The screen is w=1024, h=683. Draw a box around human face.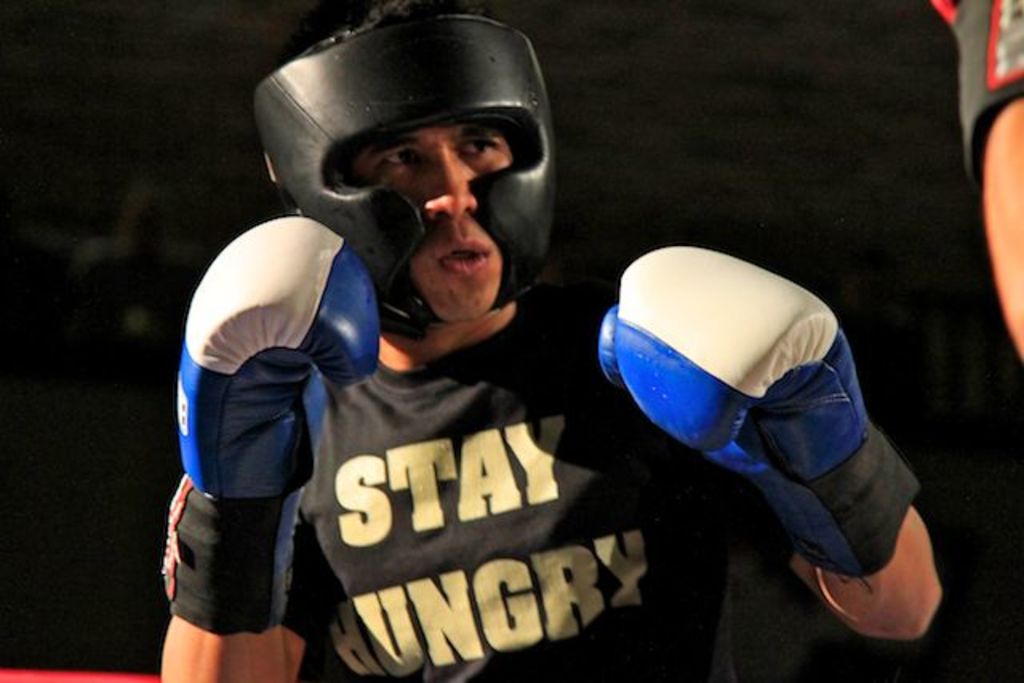
(x1=358, y1=133, x2=514, y2=315).
